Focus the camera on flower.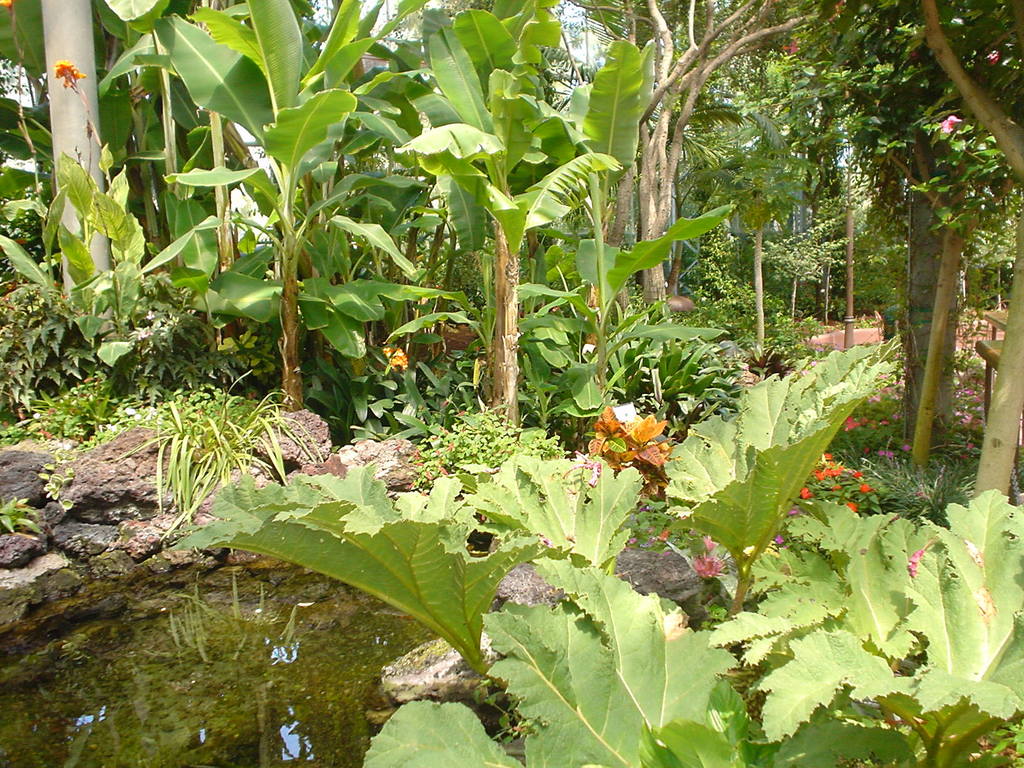
Focus region: bbox(700, 532, 718, 554).
